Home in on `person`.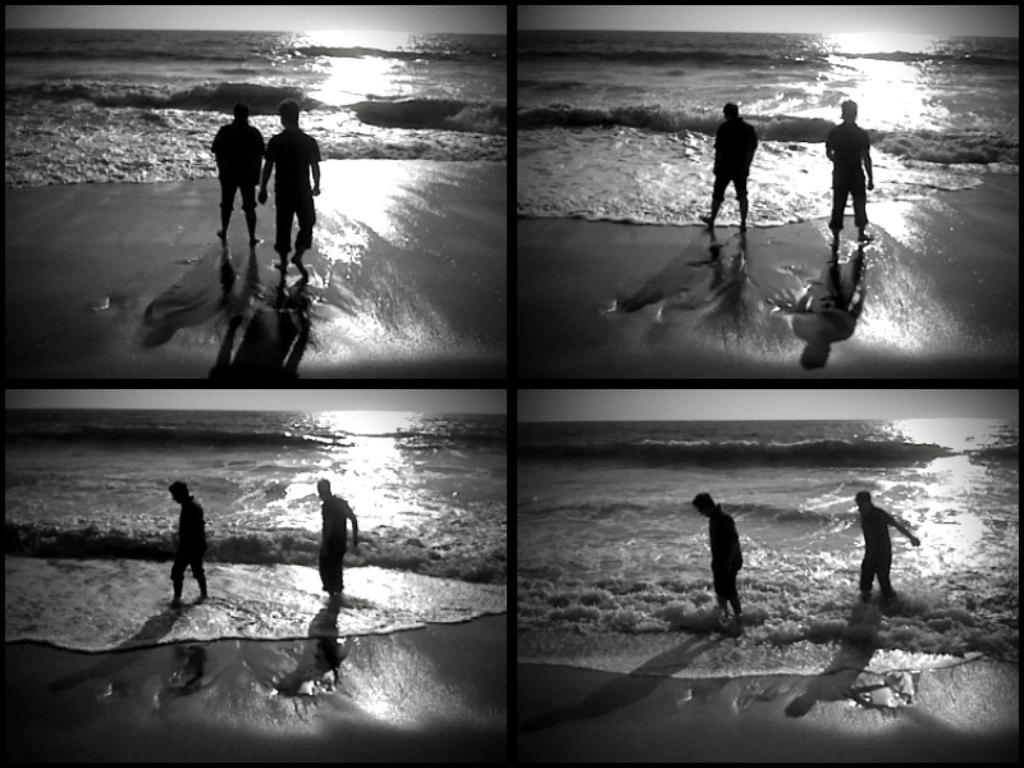
Homed in at locate(826, 100, 873, 241).
